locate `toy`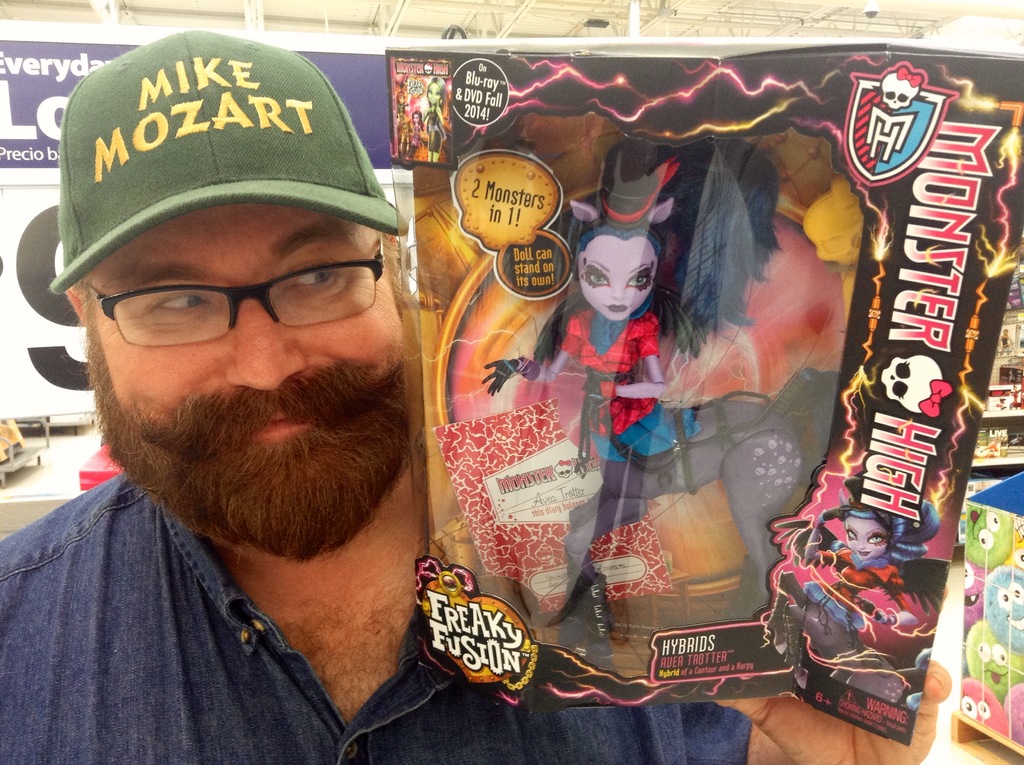
l=767, t=479, r=950, b=700
